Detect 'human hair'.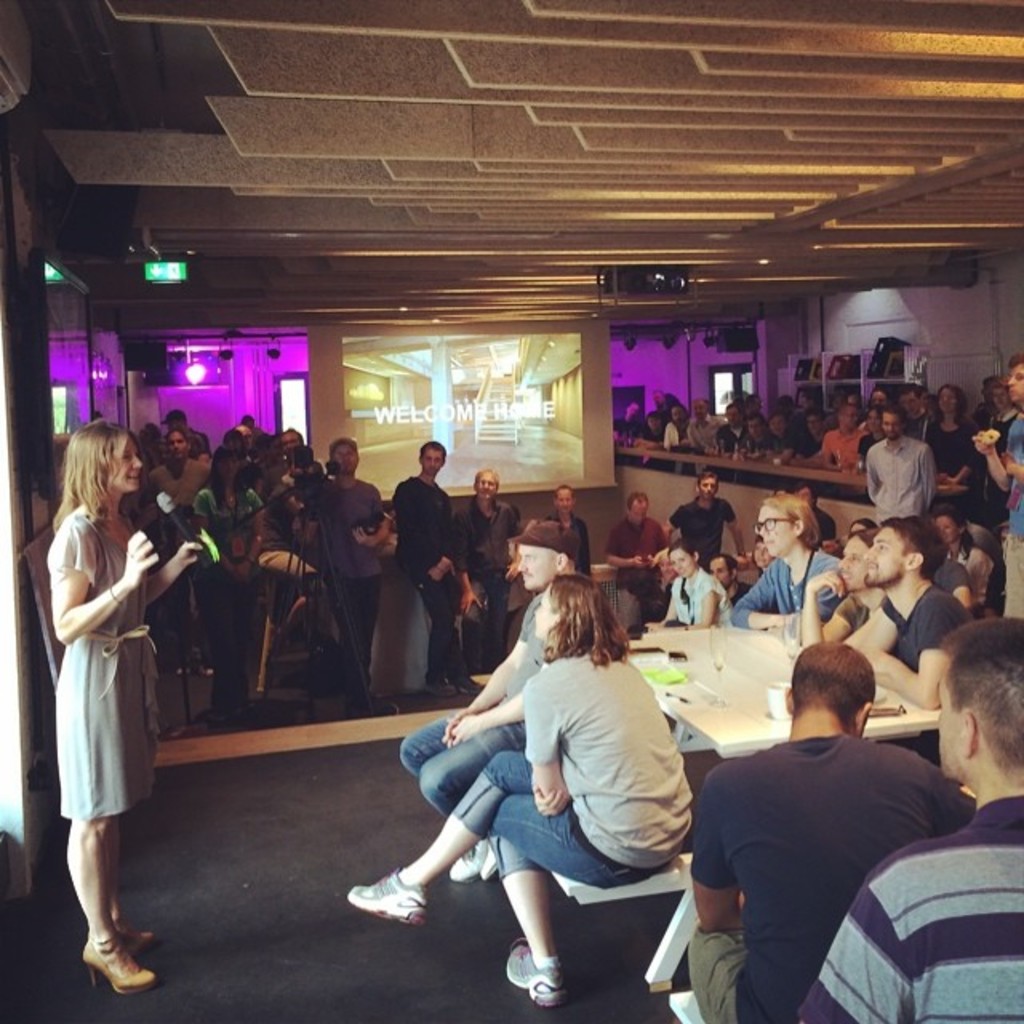
Detected at 326:435:358:472.
